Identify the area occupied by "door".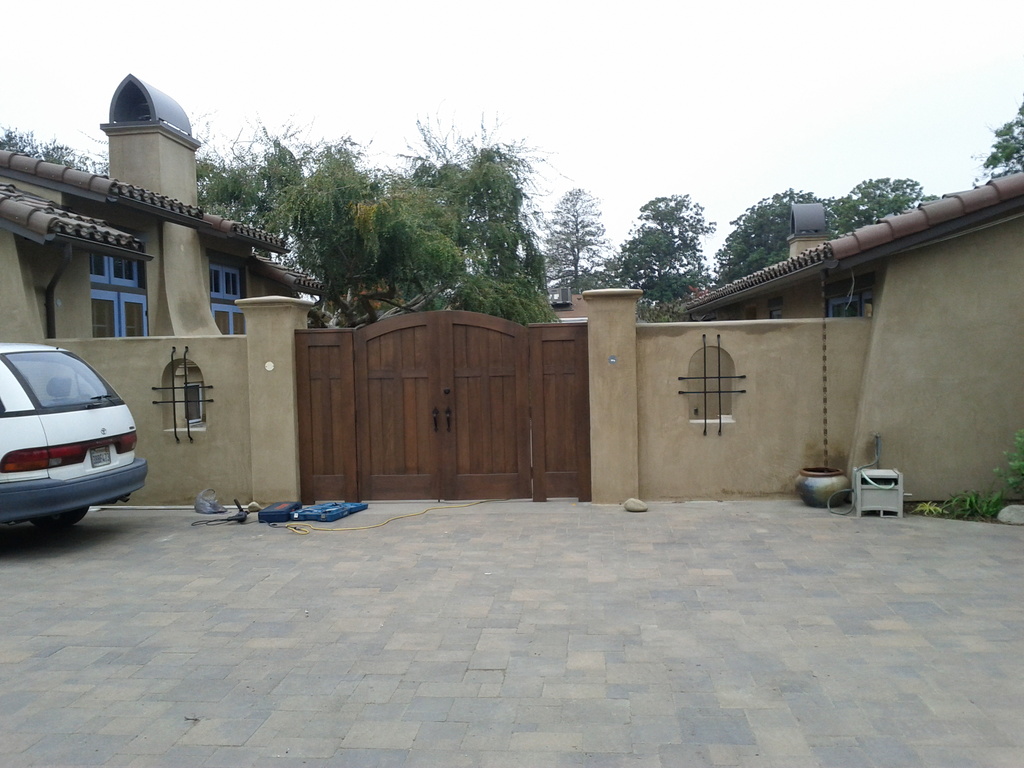
Area: 90/294/148/335.
